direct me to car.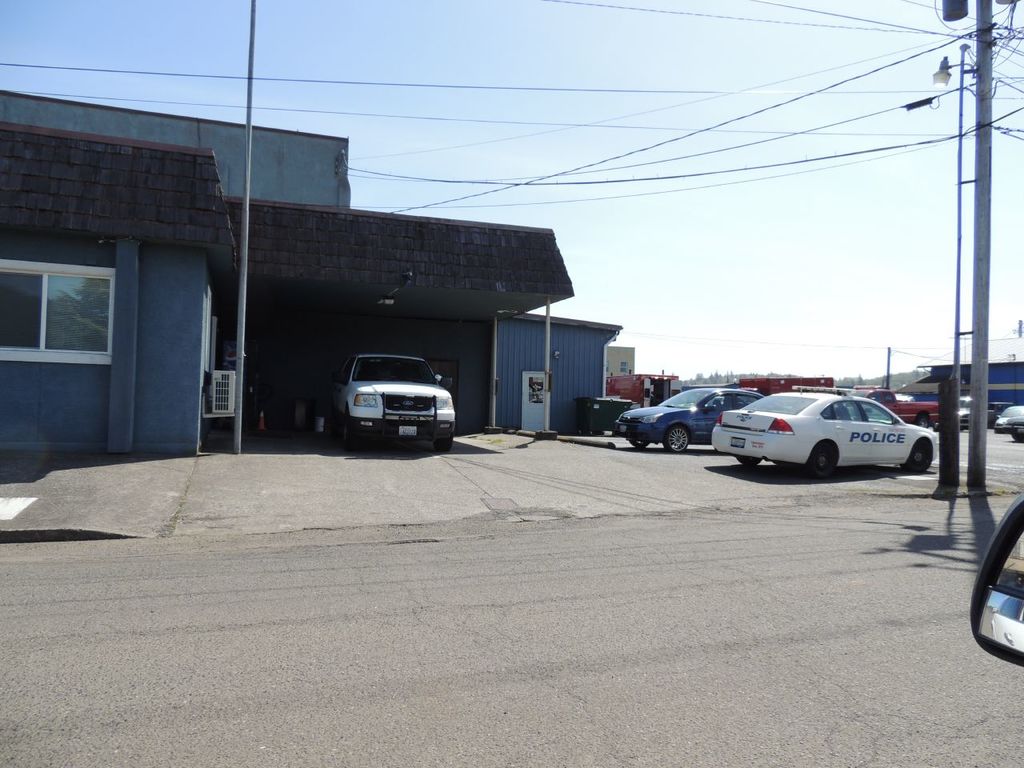
Direction: <box>953,394,971,426</box>.
